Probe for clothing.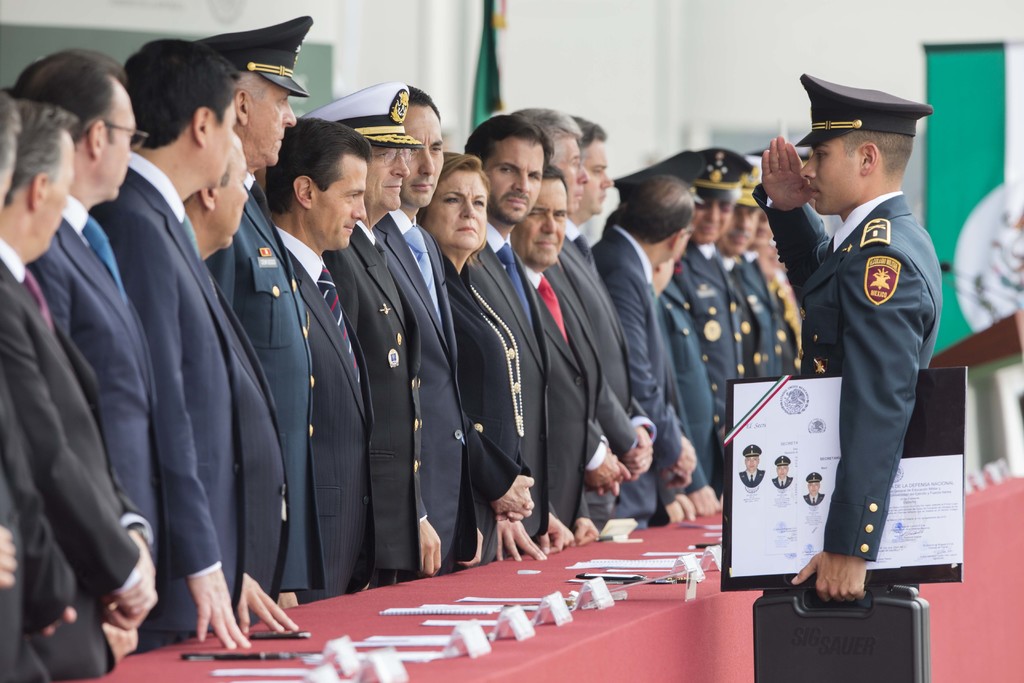
Probe result: 220:180:321:591.
